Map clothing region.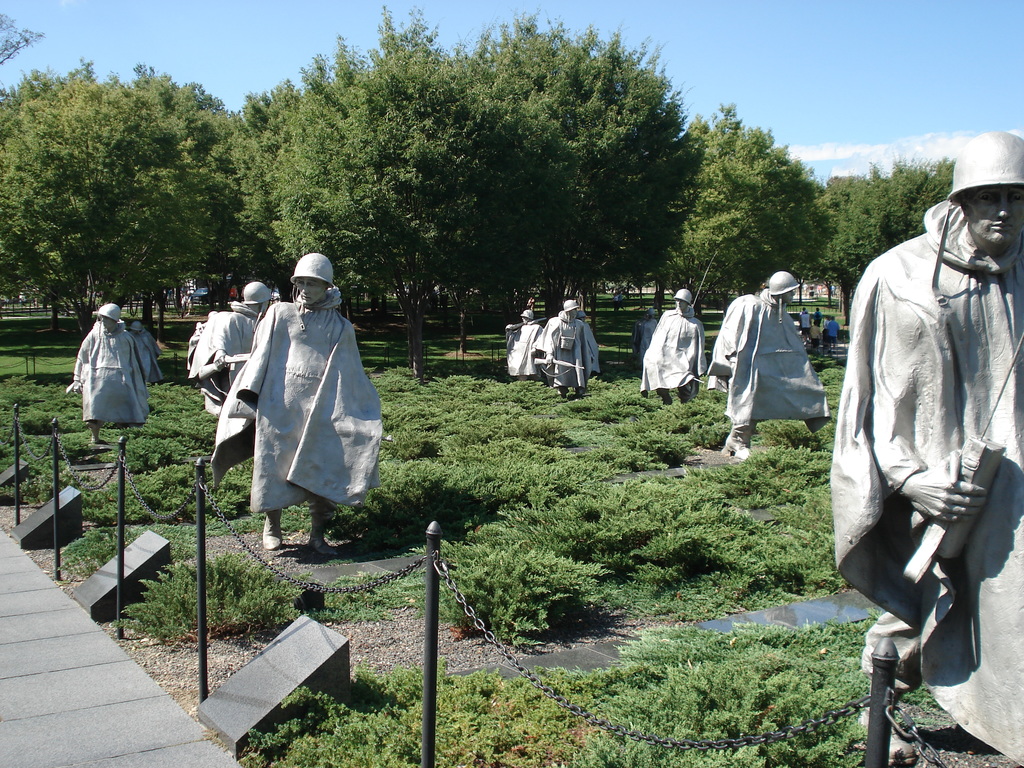
Mapped to 812:310:821:327.
